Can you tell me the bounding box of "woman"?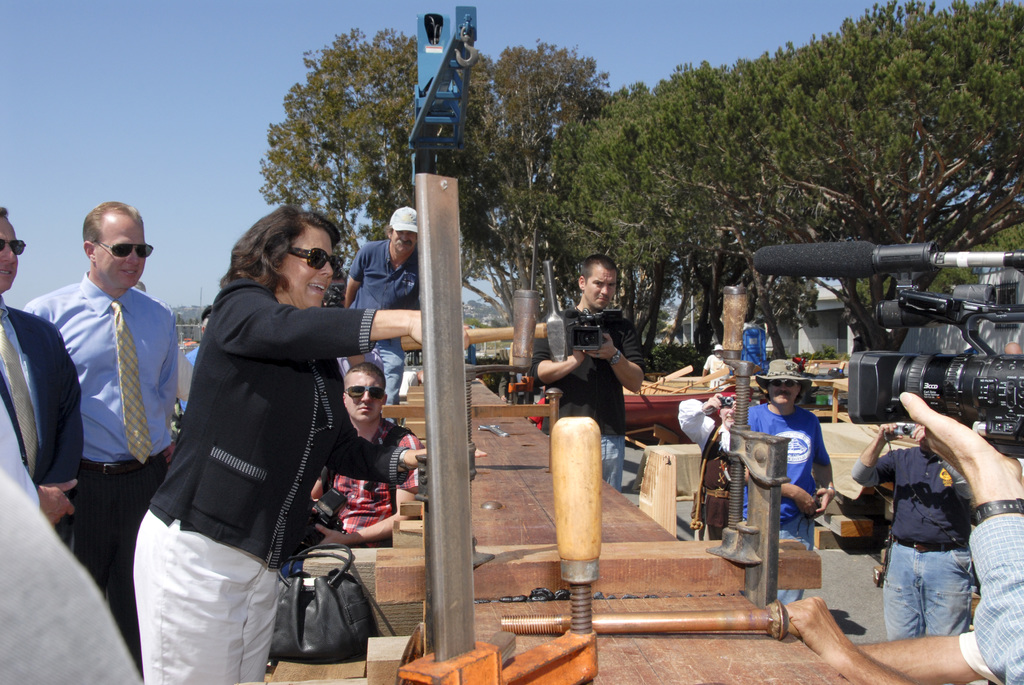
(left=131, top=209, right=472, bottom=684).
